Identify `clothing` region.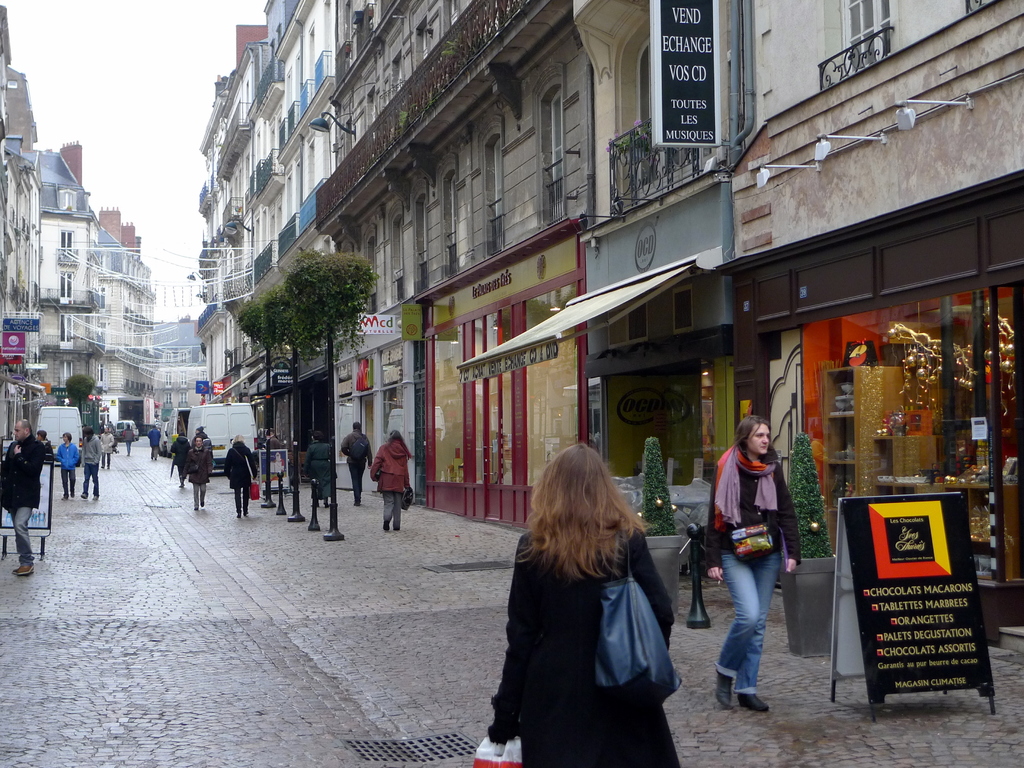
Region: [80, 435, 102, 500].
